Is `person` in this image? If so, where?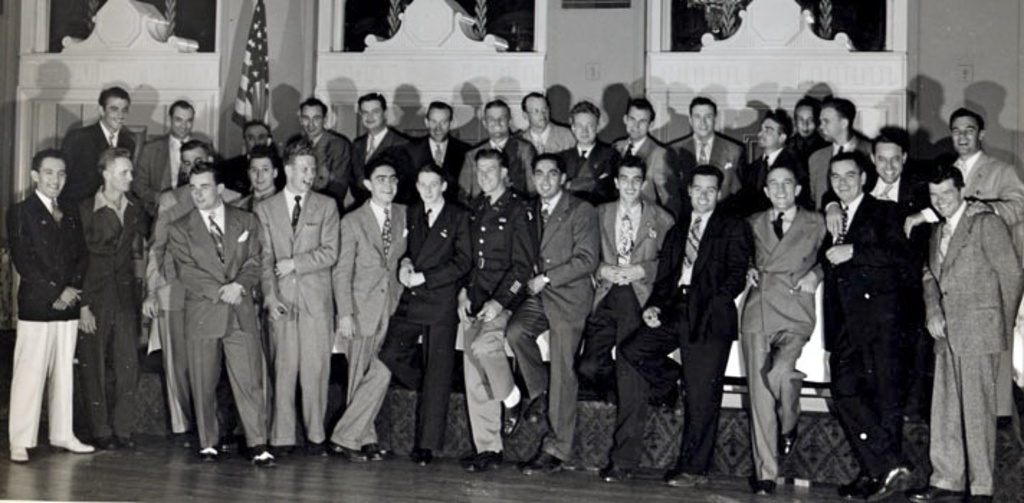
Yes, at [128,96,201,243].
